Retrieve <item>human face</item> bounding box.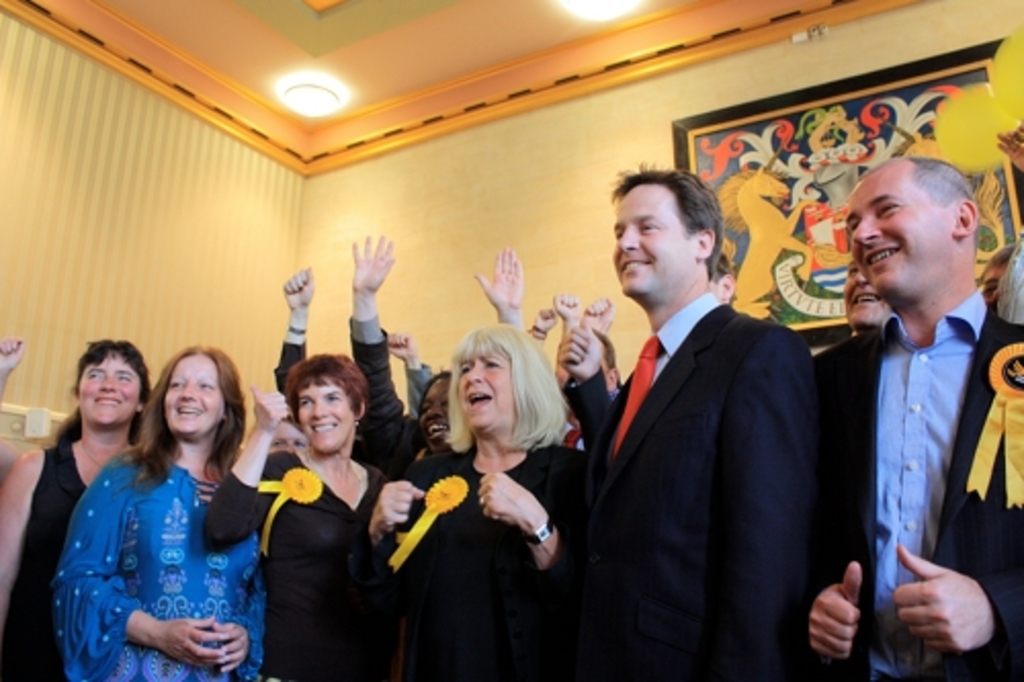
Bounding box: [76, 352, 143, 428].
